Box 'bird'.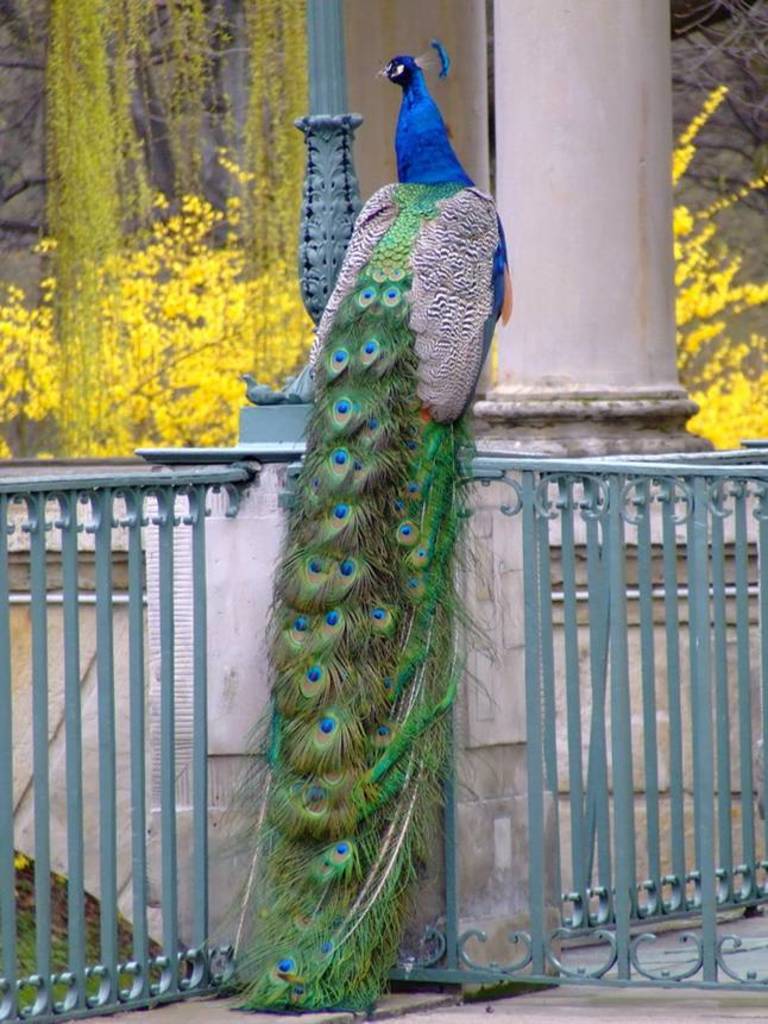
<bbox>203, 29, 522, 984</bbox>.
